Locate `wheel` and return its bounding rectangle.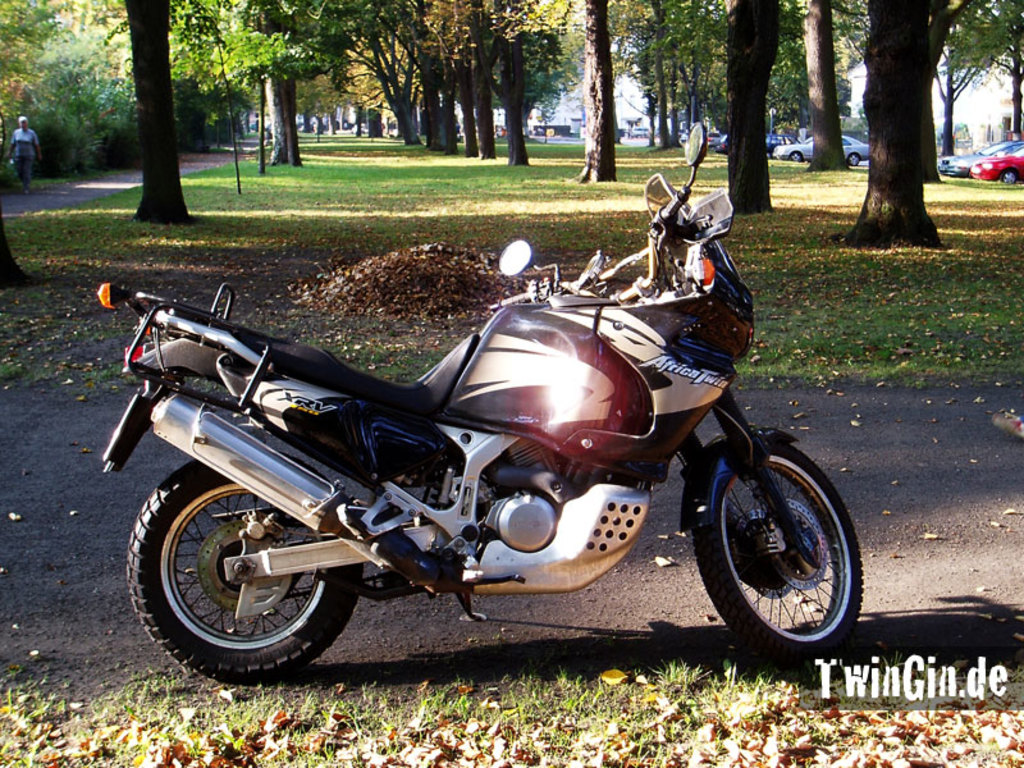
1002,168,1016,184.
